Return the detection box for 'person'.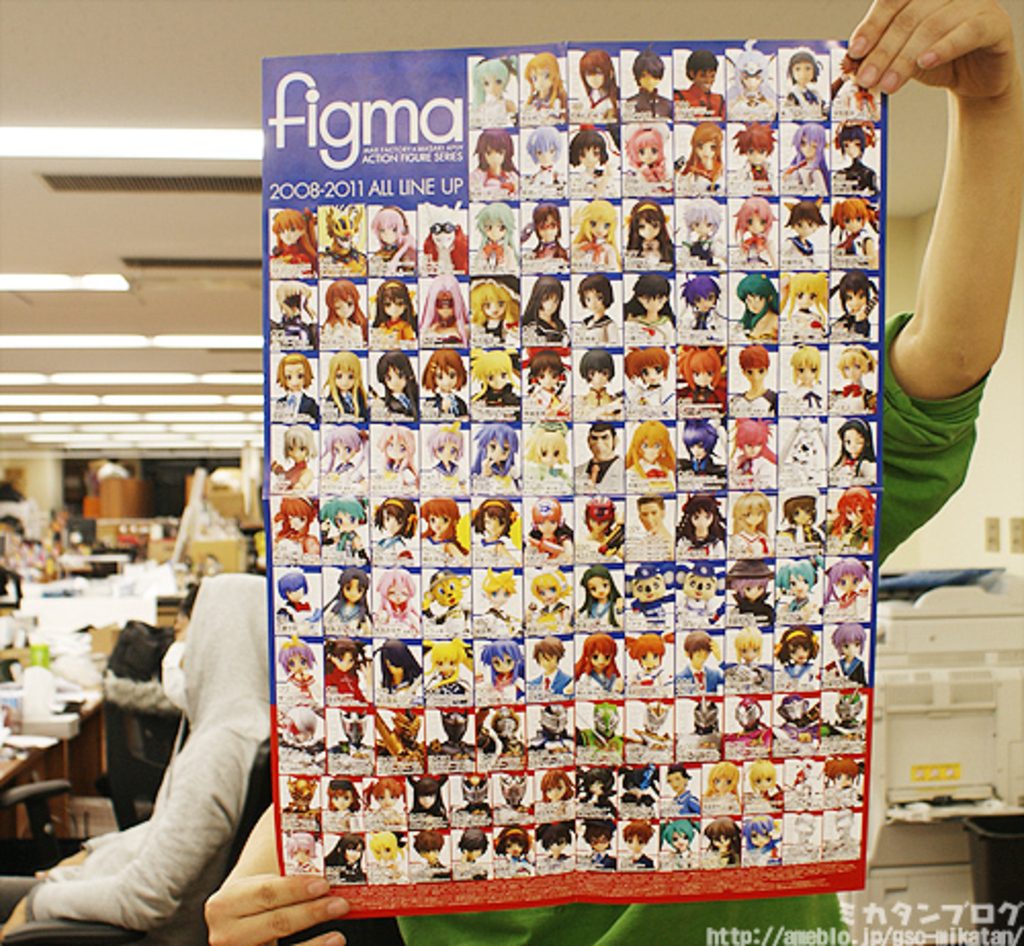
[x1=780, y1=631, x2=817, y2=682].
